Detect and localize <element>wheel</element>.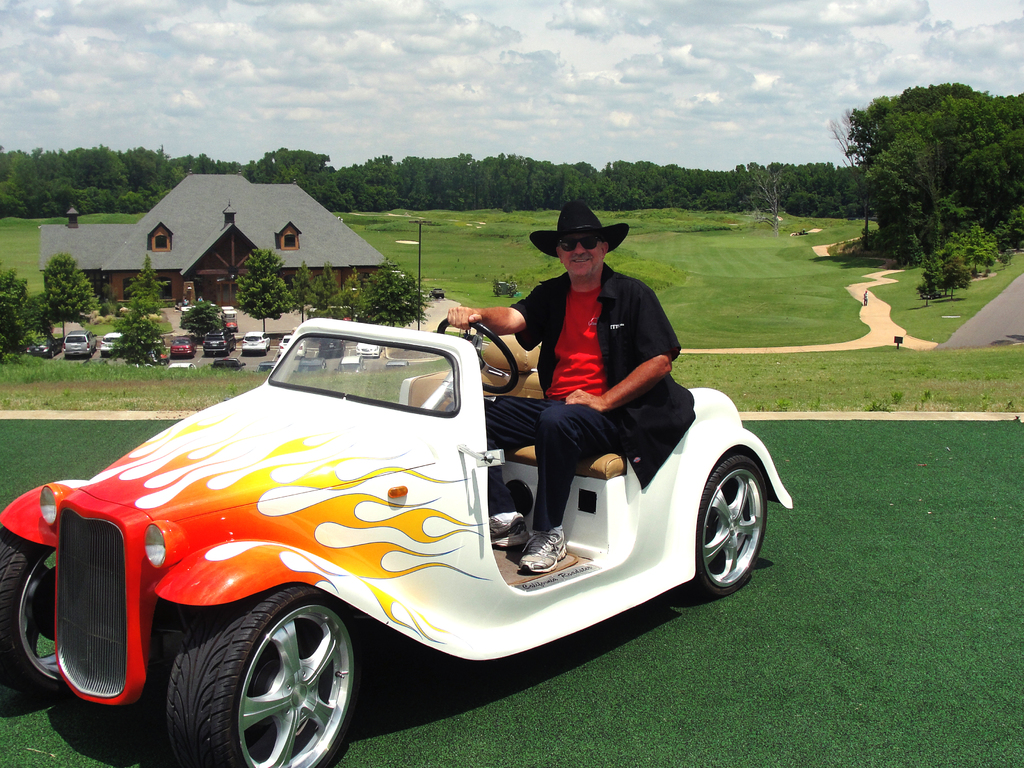
Localized at select_region(437, 321, 521, 392).
